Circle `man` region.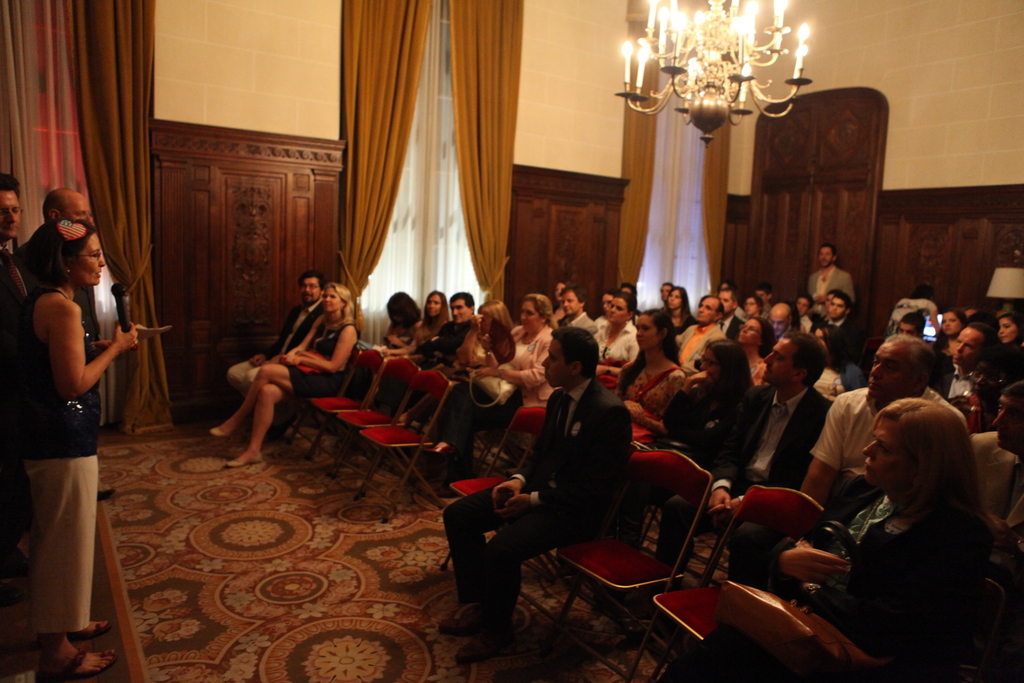
Region: pyautogui.locateOnScreen(644, 325, 841, 588).
